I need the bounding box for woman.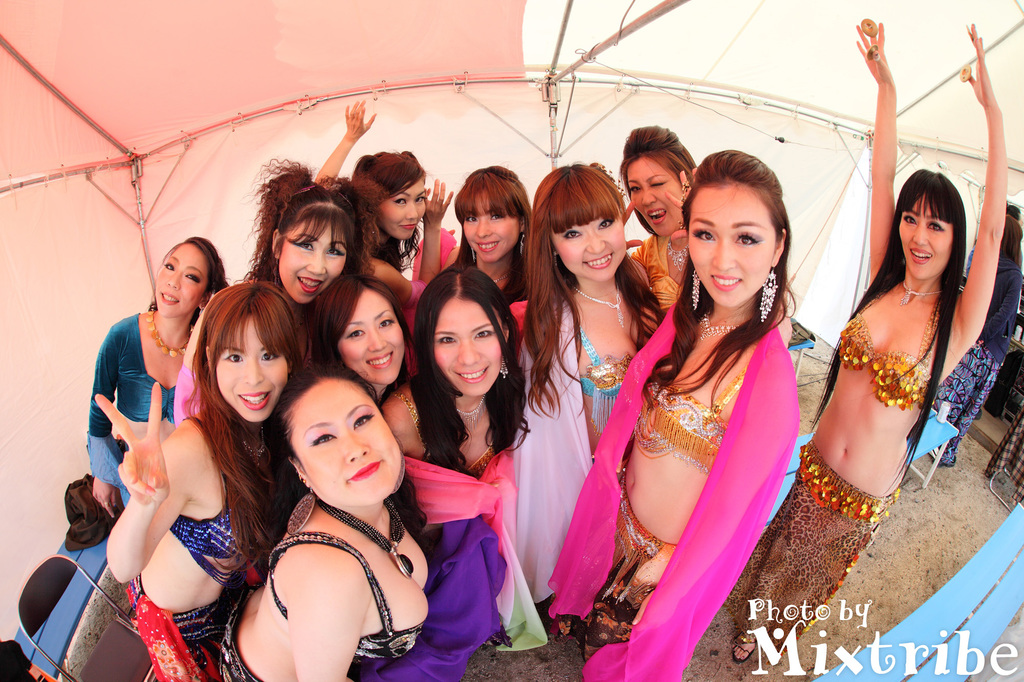
Here it is: x1=1011 y1=282 x2=1023 y2=356.
